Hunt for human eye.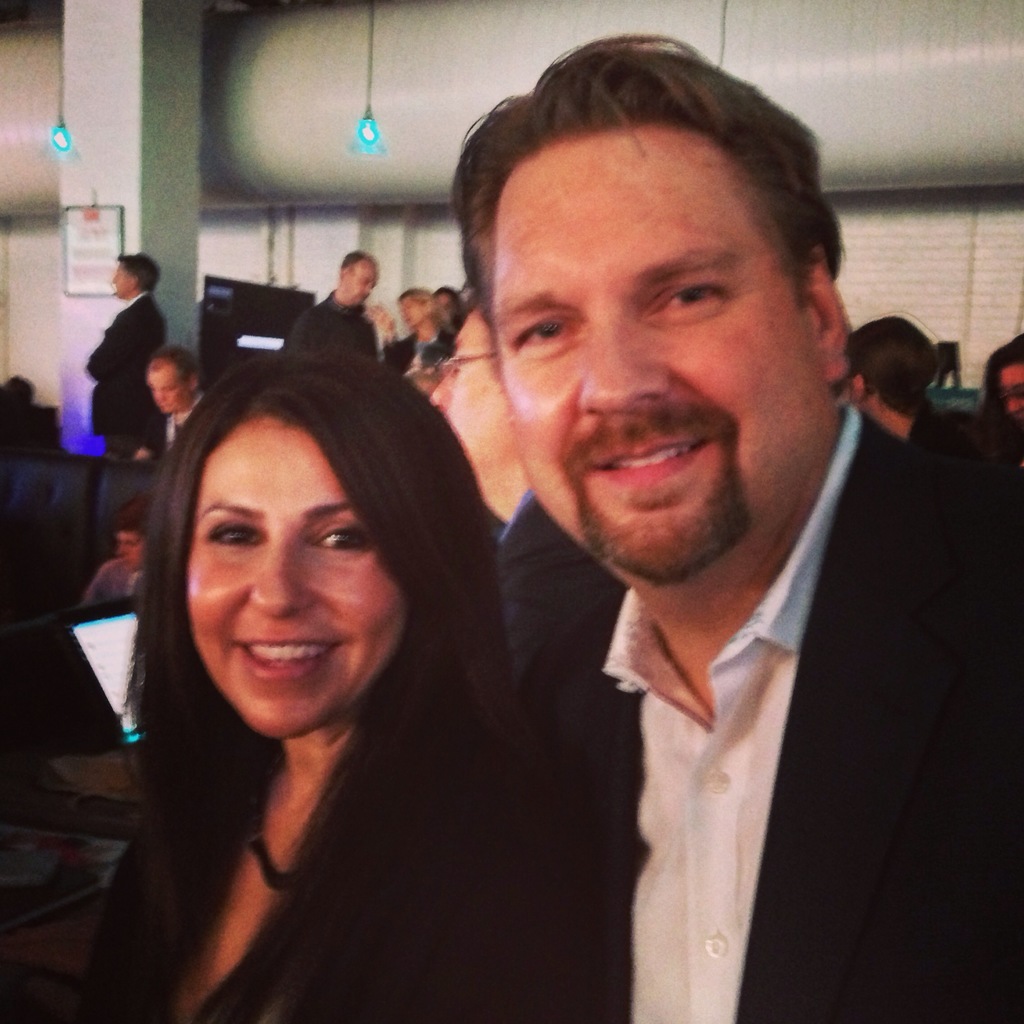
Hunted down at box(502, 310, 585, 364).
